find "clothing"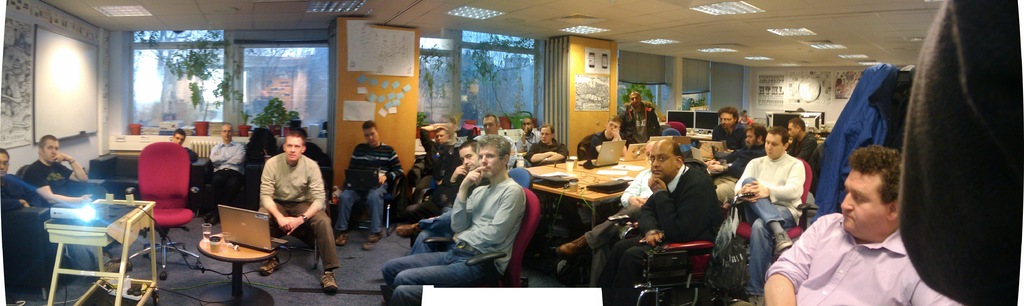
rect(600, 159, 720, 304)
